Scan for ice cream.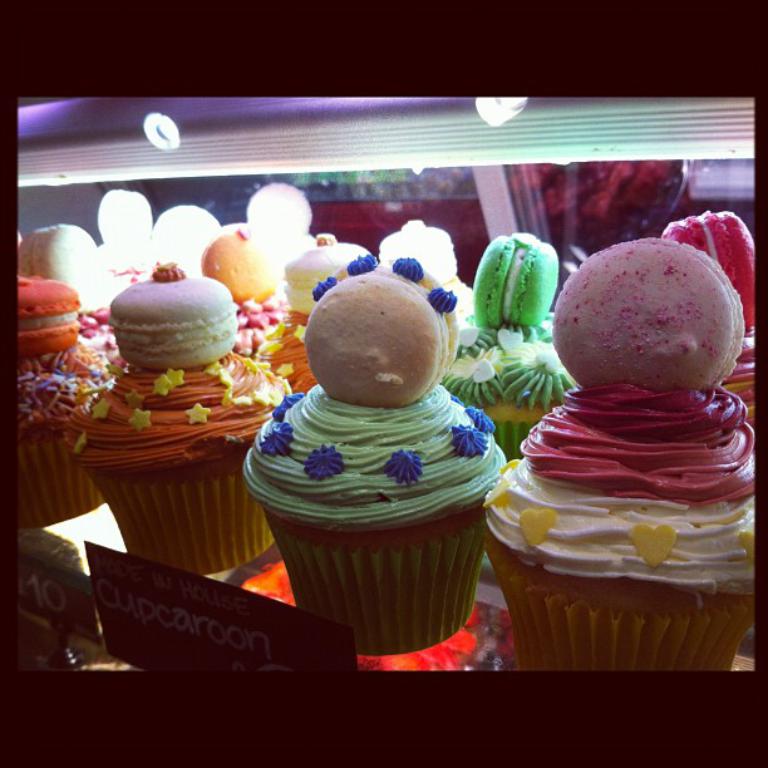
Scan result: 9, 270, 112, 432.
